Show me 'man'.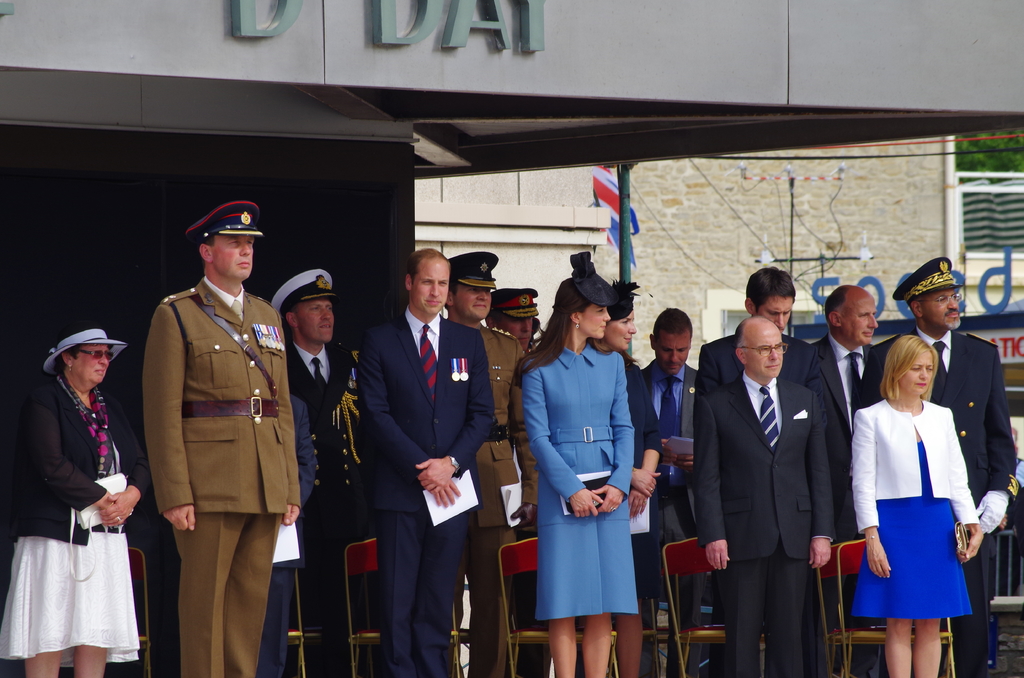
'man' is here: {"x1": 881, "y1": 256, "x2": 1018, "y2": 677}.
